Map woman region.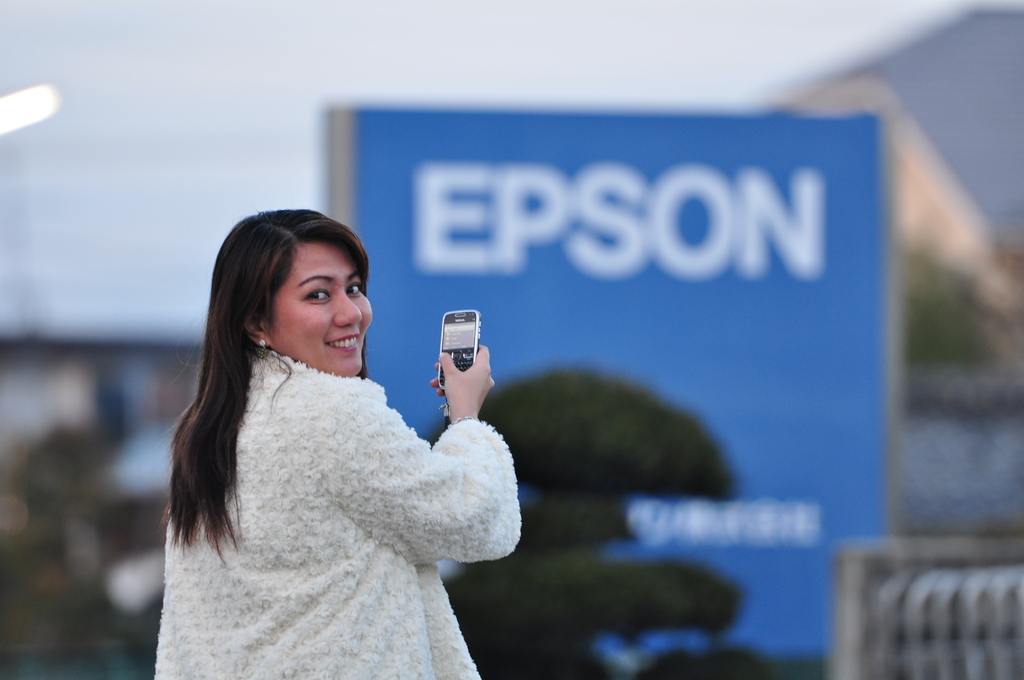
Mapped to [144,205,532,679].
